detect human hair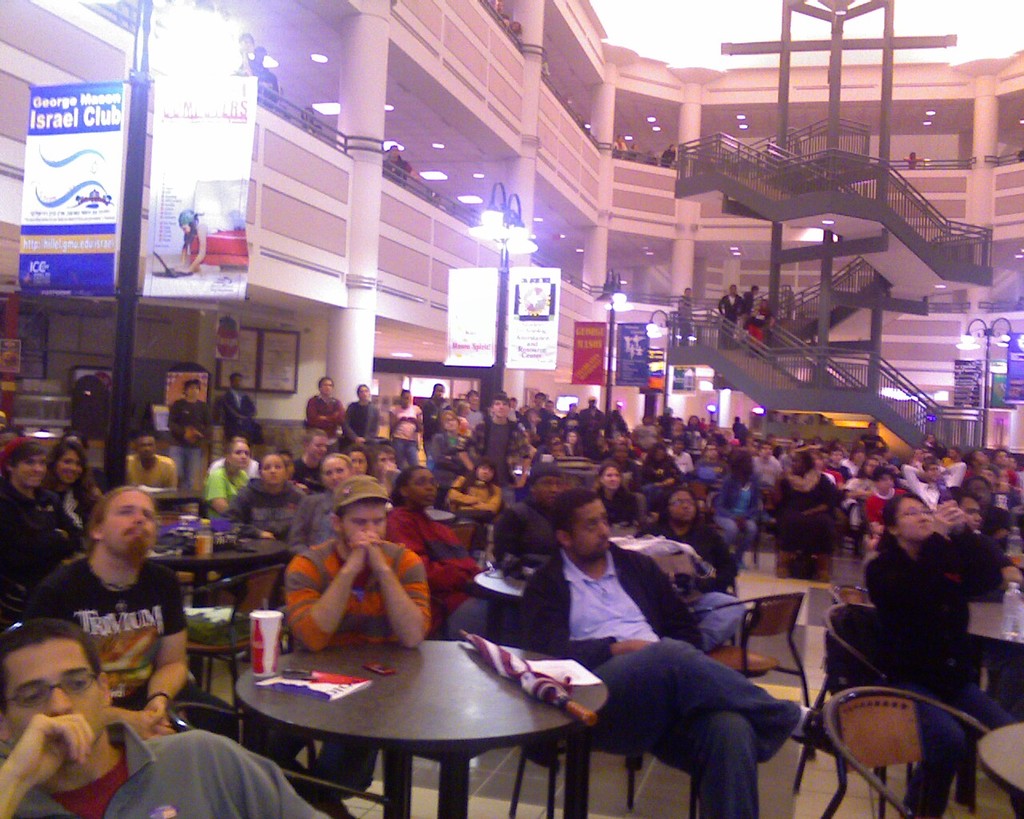
<region>320, 454, 351, 471</region>
